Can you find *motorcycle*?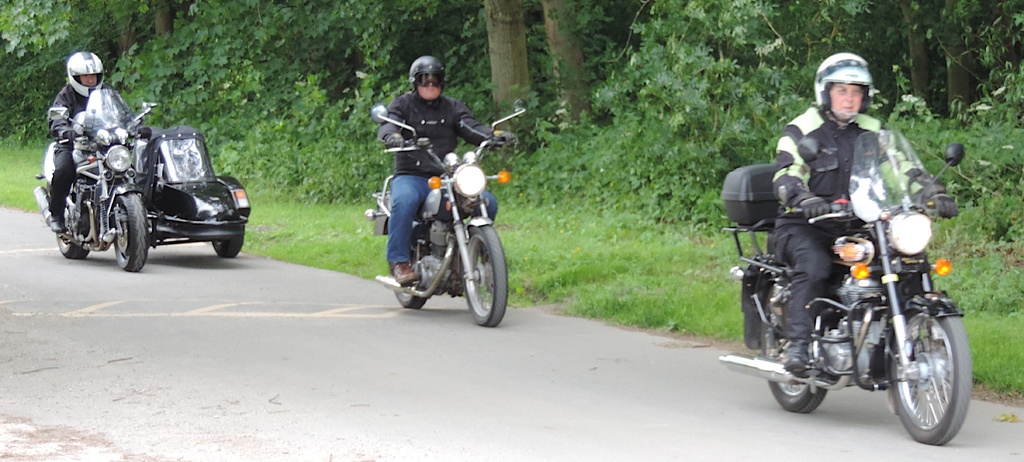
Yes, bounding box: bbox=[30, 99, 163, 277].
